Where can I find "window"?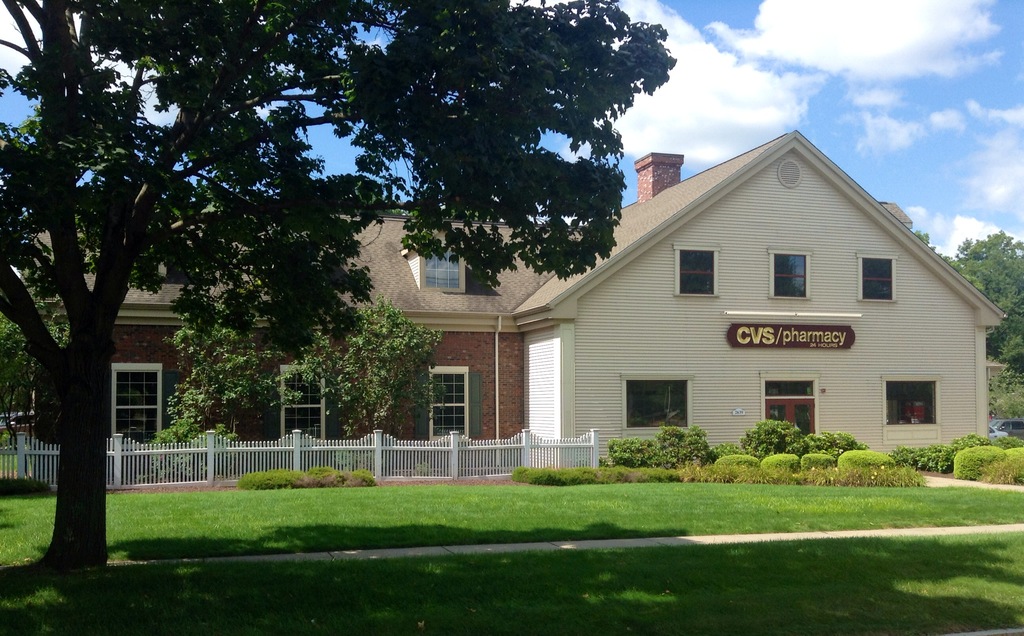
You can find it at [x1=886, y1=381, x2=936, y2=425].
